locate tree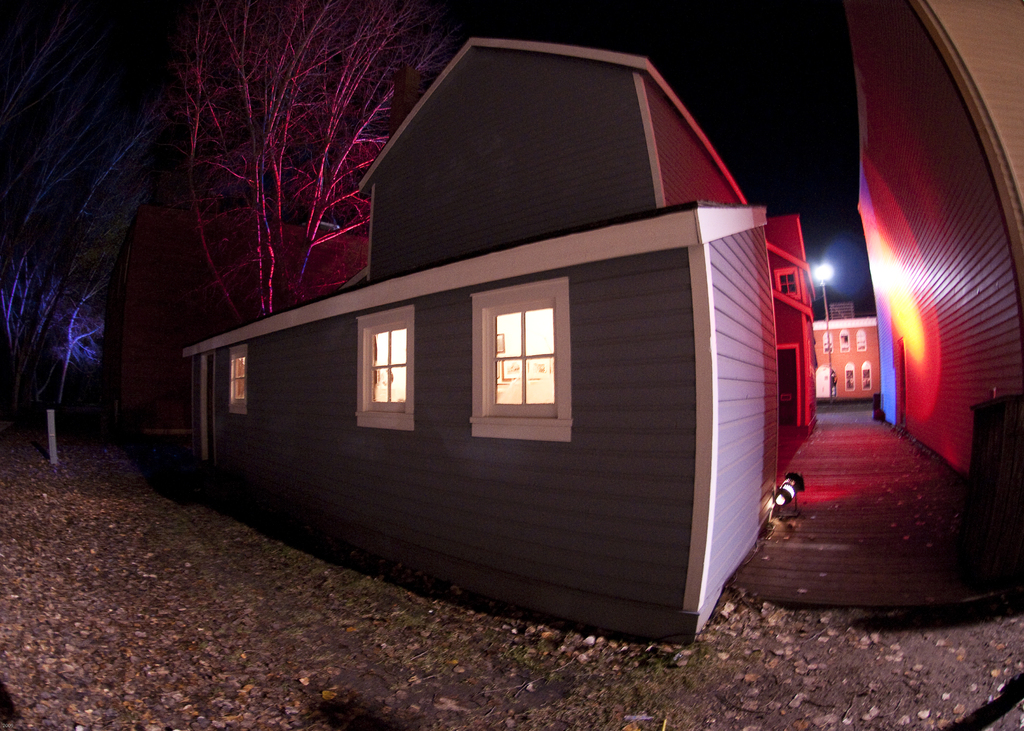
left=0, top=0, right=172, bottom=421
